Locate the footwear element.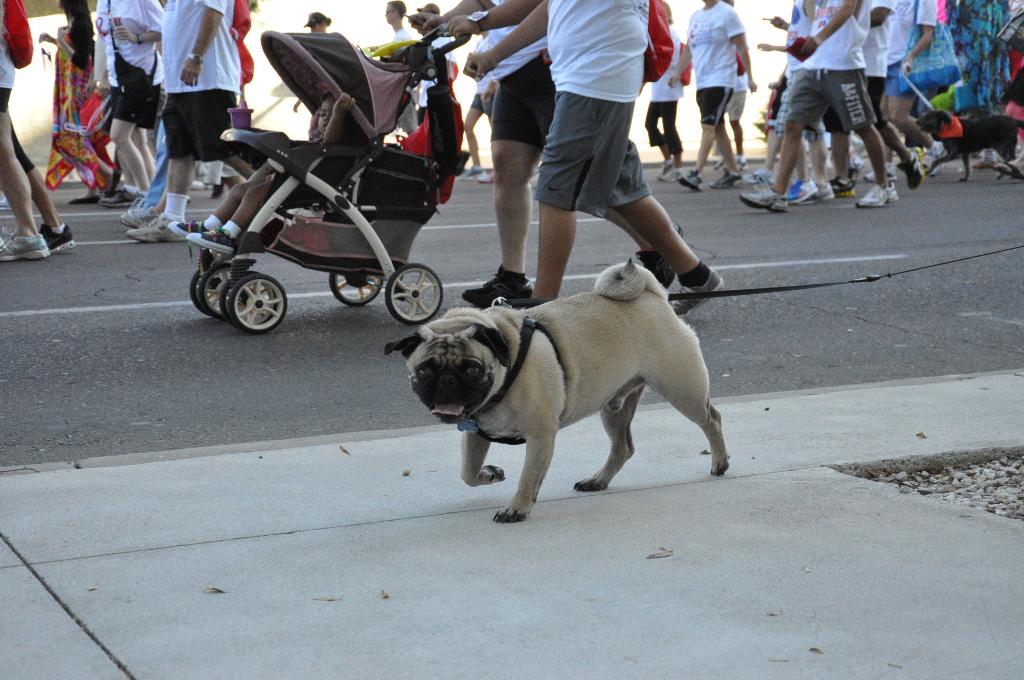
Element bbox: pyautogui.locateOnScreen(926, 140, 948, 175).
